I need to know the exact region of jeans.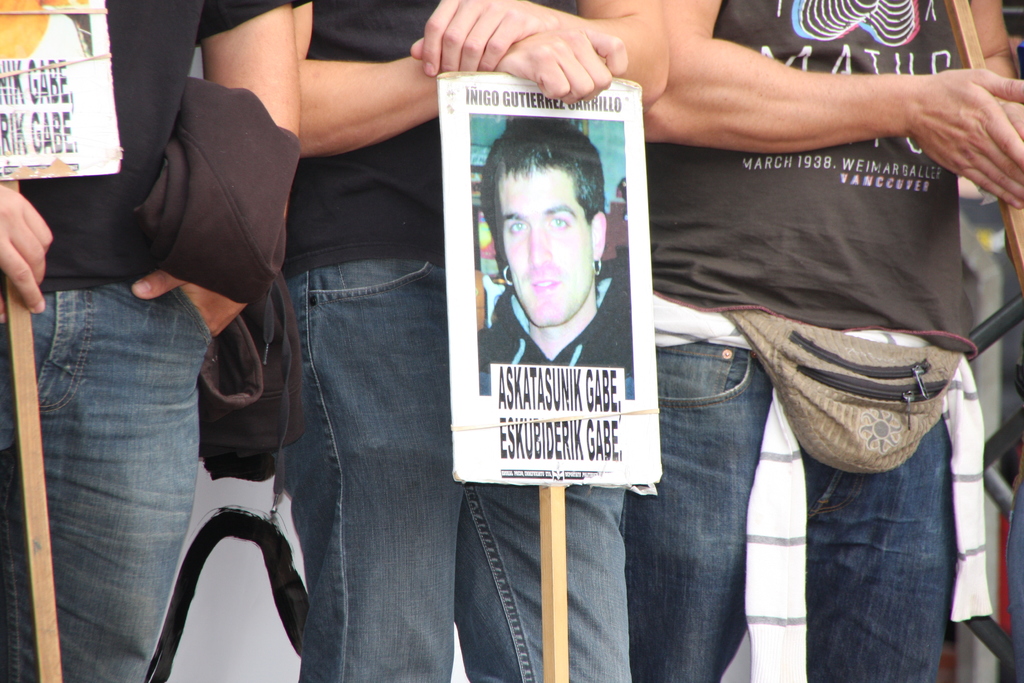
Region: bbox=[621, 334, 954, 682].
